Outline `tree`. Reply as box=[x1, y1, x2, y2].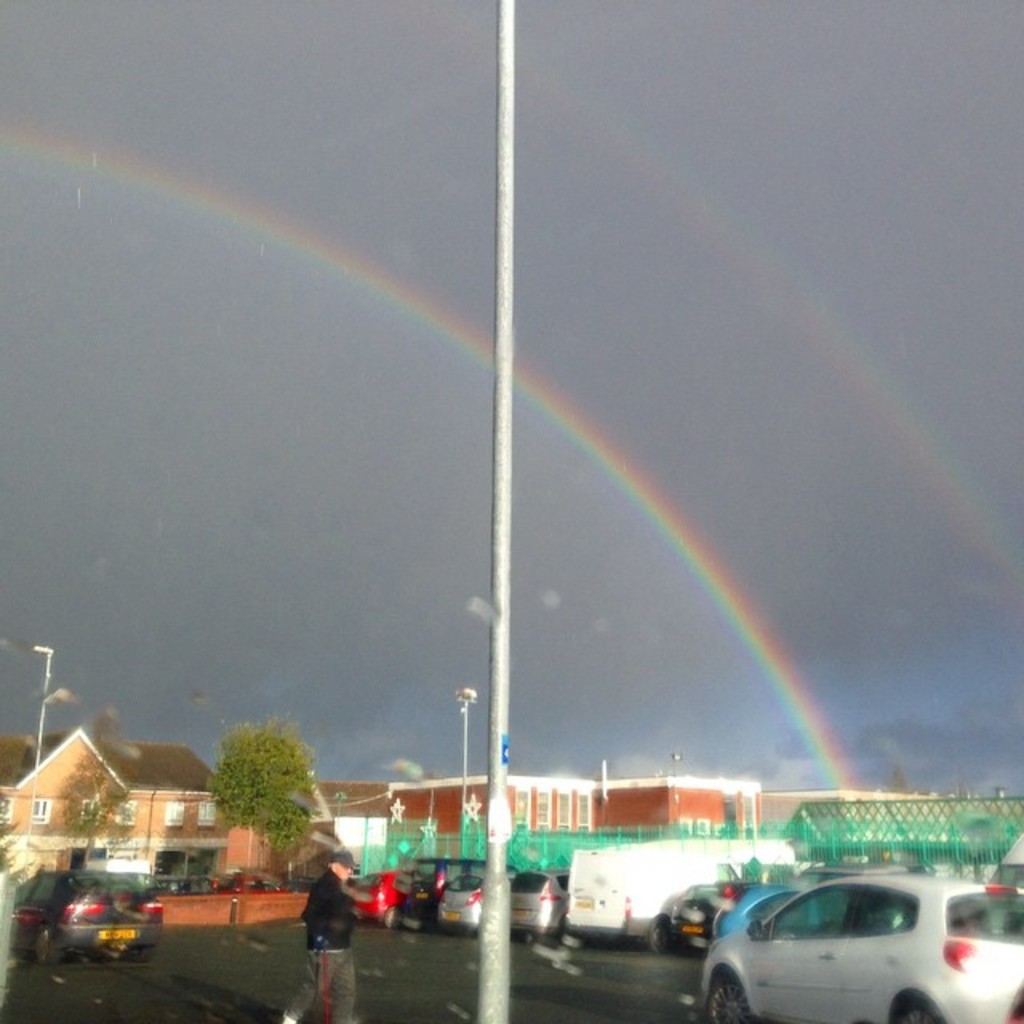
box=[56, 712, 138, 866].
